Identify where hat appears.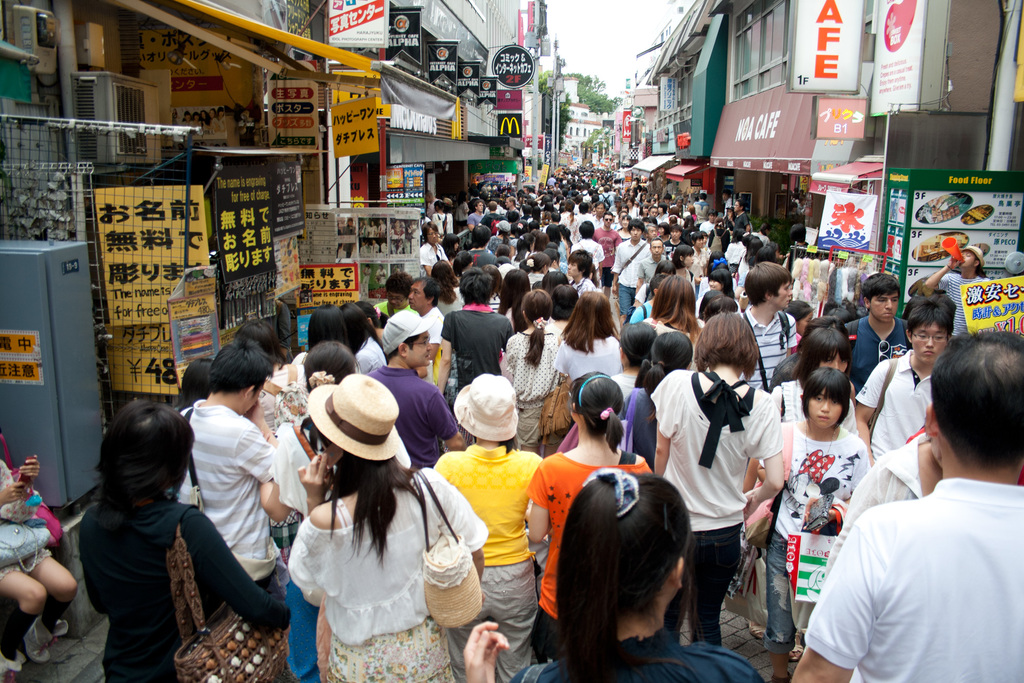
Appears at BBox(379, 308, 436, 357).
